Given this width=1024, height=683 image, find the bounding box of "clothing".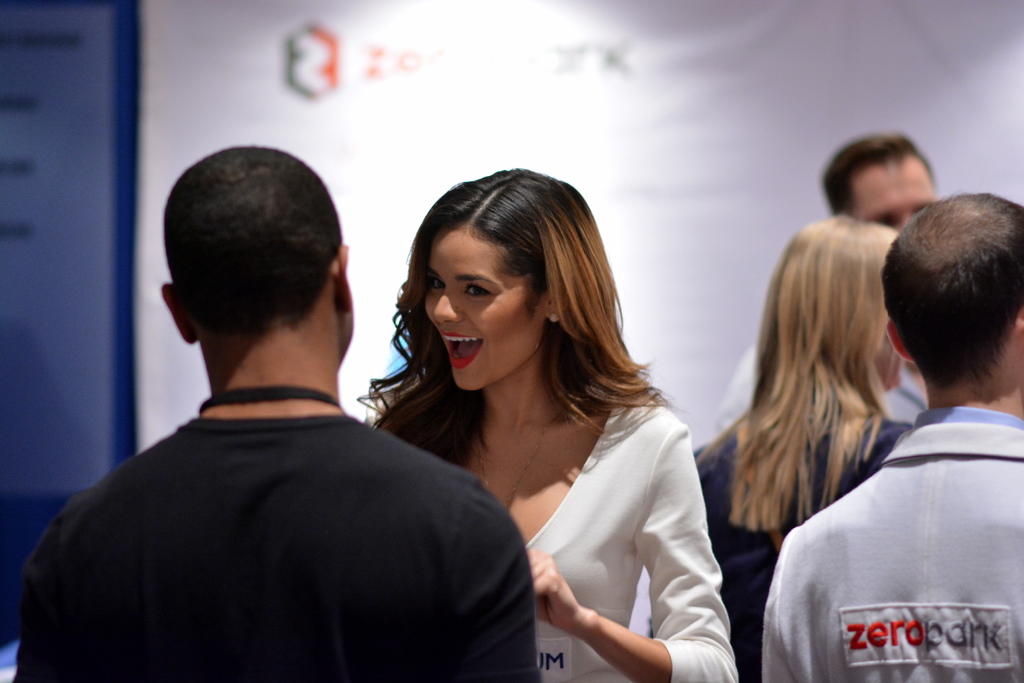
l=12, t=412, r=553, b=682.
